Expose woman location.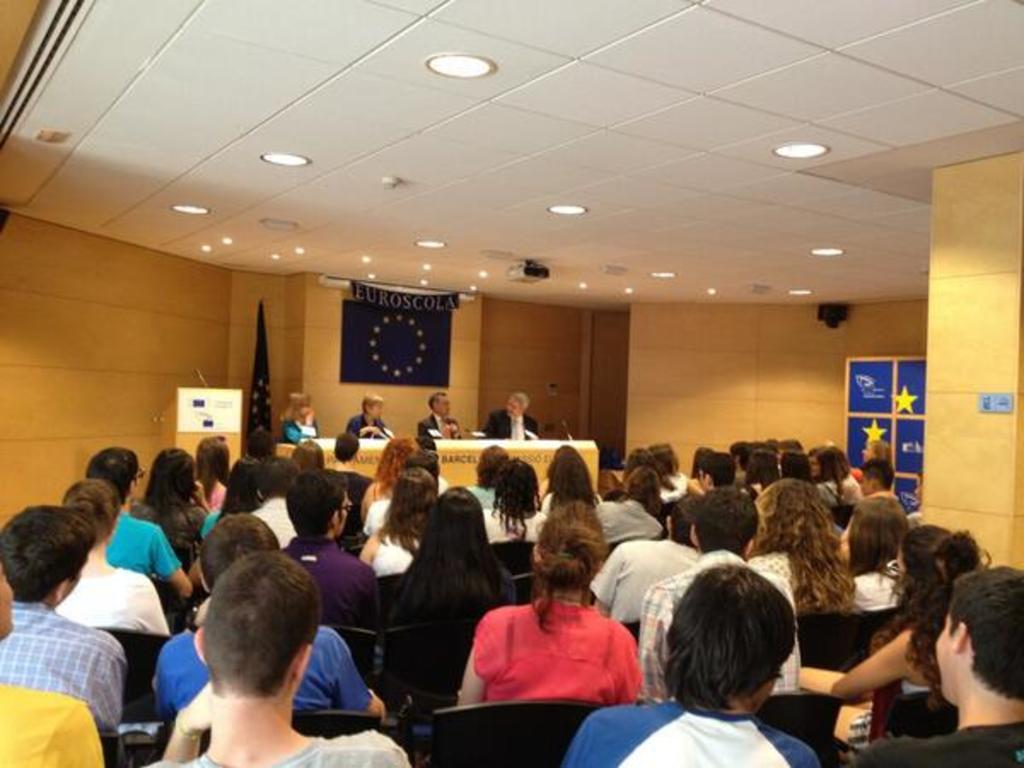
Exposed at (531, 440, 596, 502).
